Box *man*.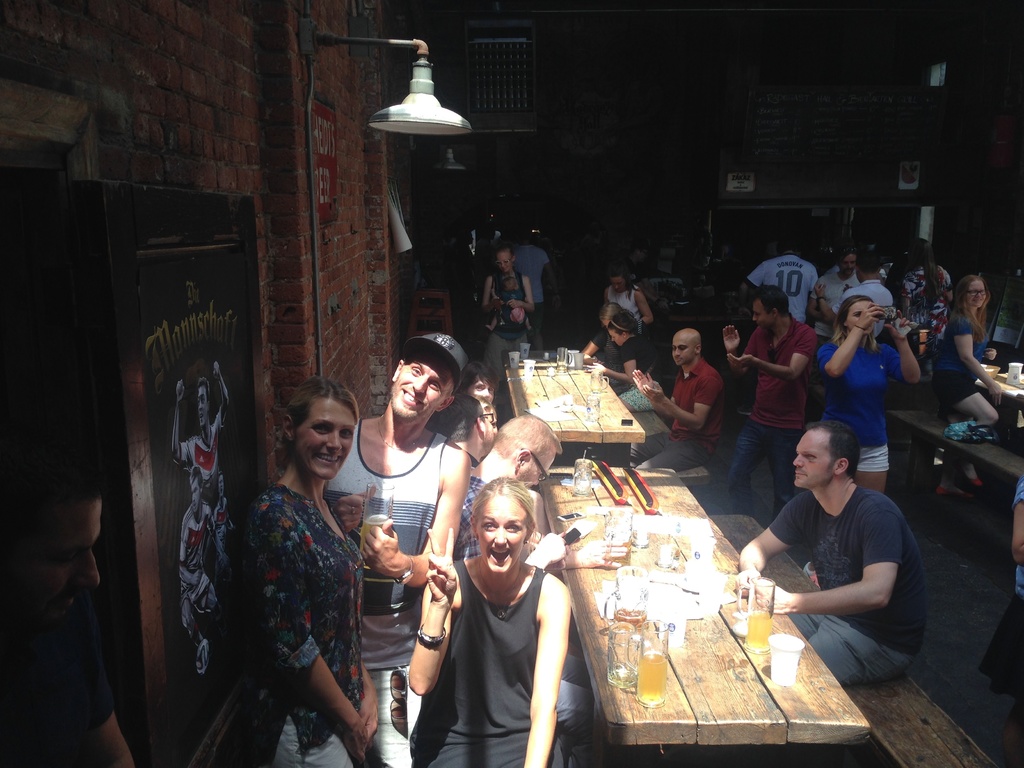
[448,394,494,470].
